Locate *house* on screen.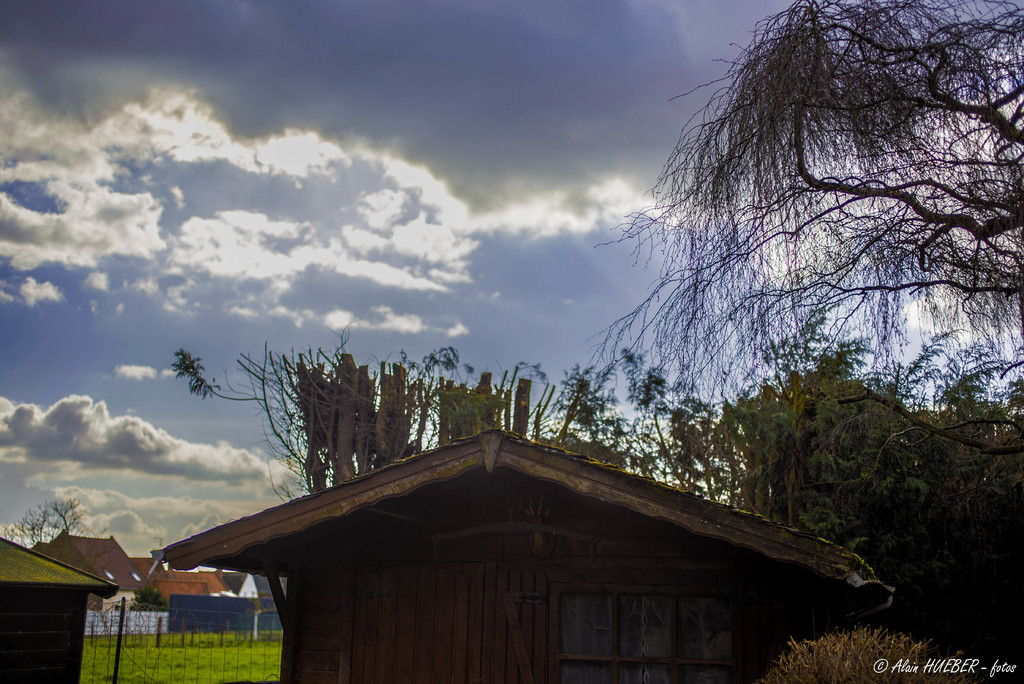
On screen at bbox=(158, 430, 897, 683).
